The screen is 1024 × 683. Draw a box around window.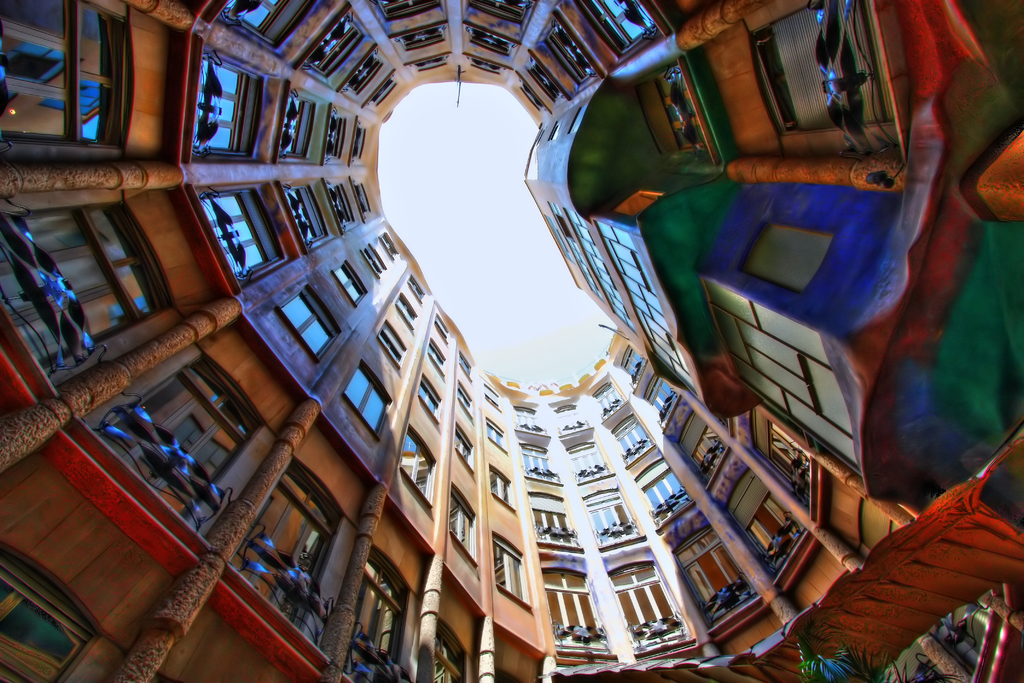
(left=376, top=0, right=440, bottom=24).
